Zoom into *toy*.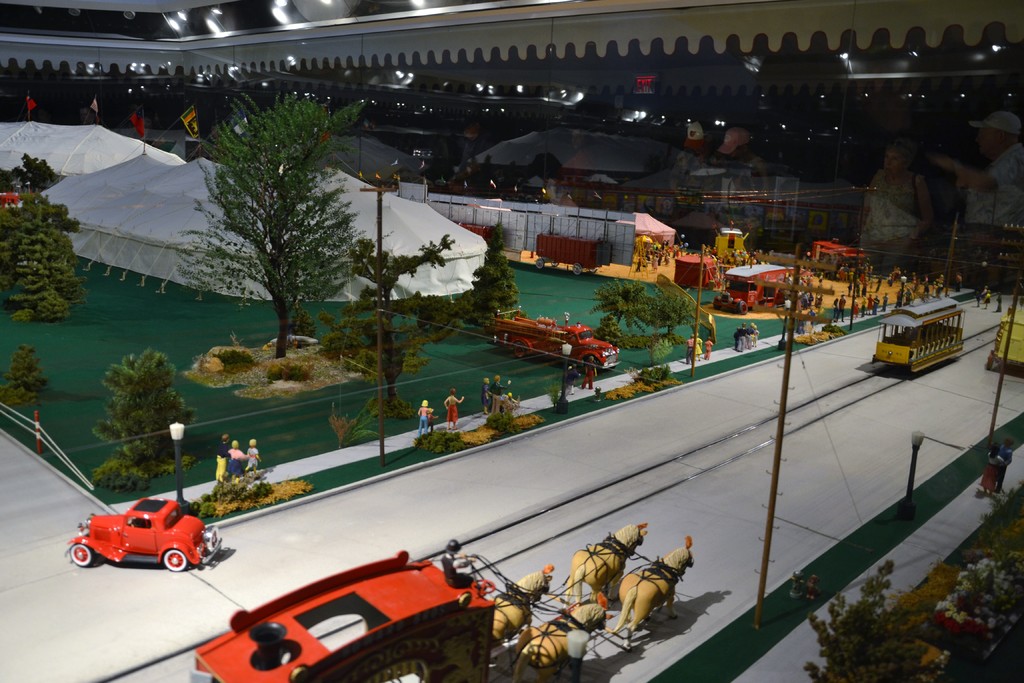
Zoom target: BBox(227, 433, 248, 478).
